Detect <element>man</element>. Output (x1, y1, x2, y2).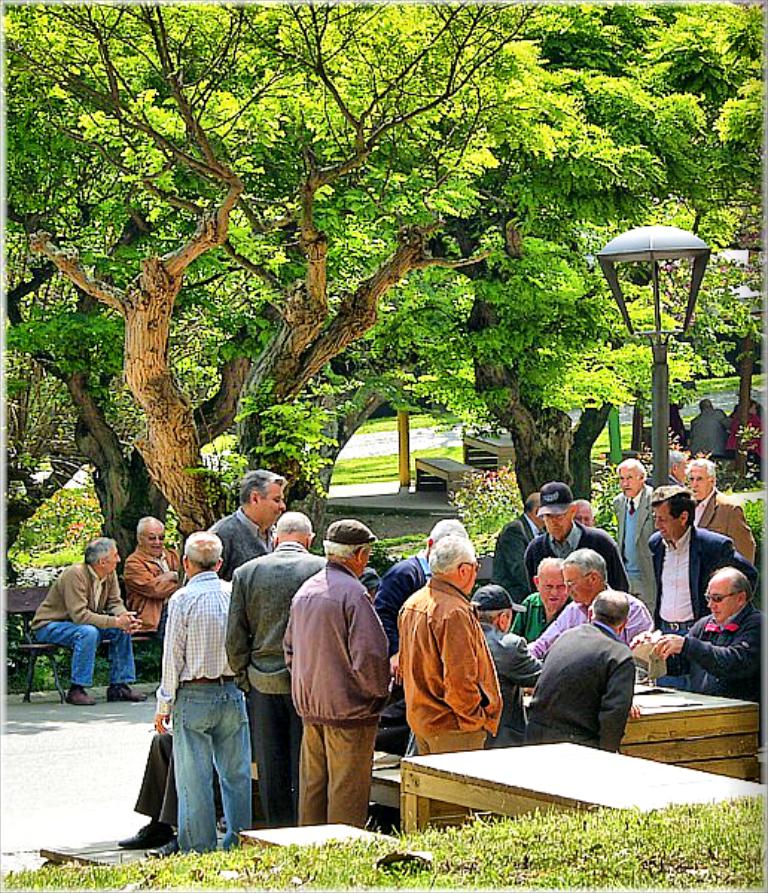
(196, 467, 292, 582).
